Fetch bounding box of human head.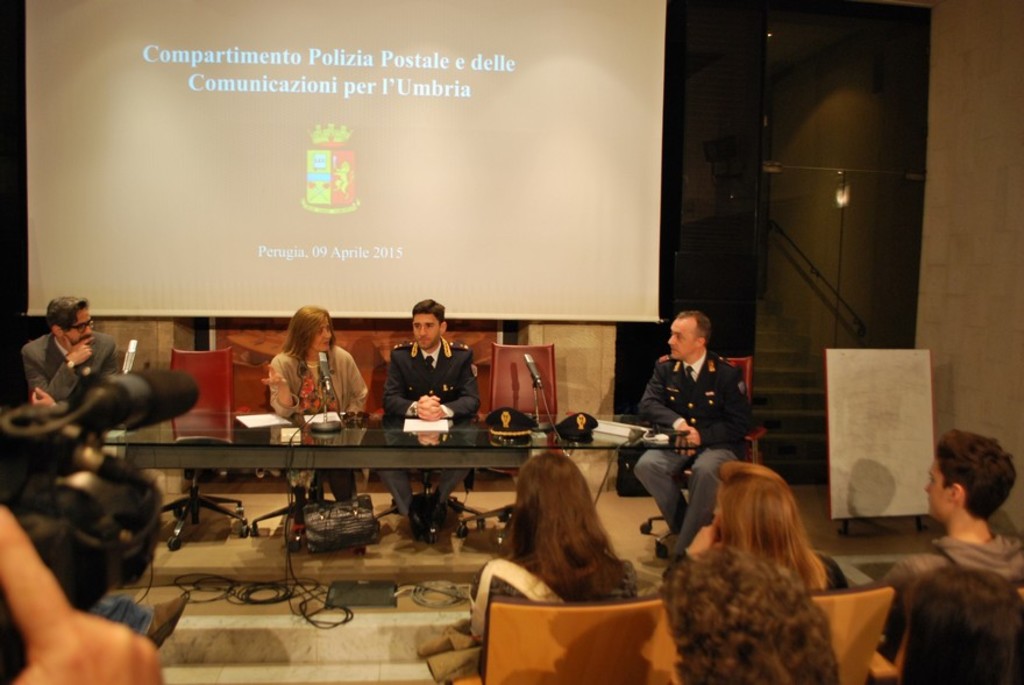
Bbox: <region>923, 430, 1016, 547</region>.
